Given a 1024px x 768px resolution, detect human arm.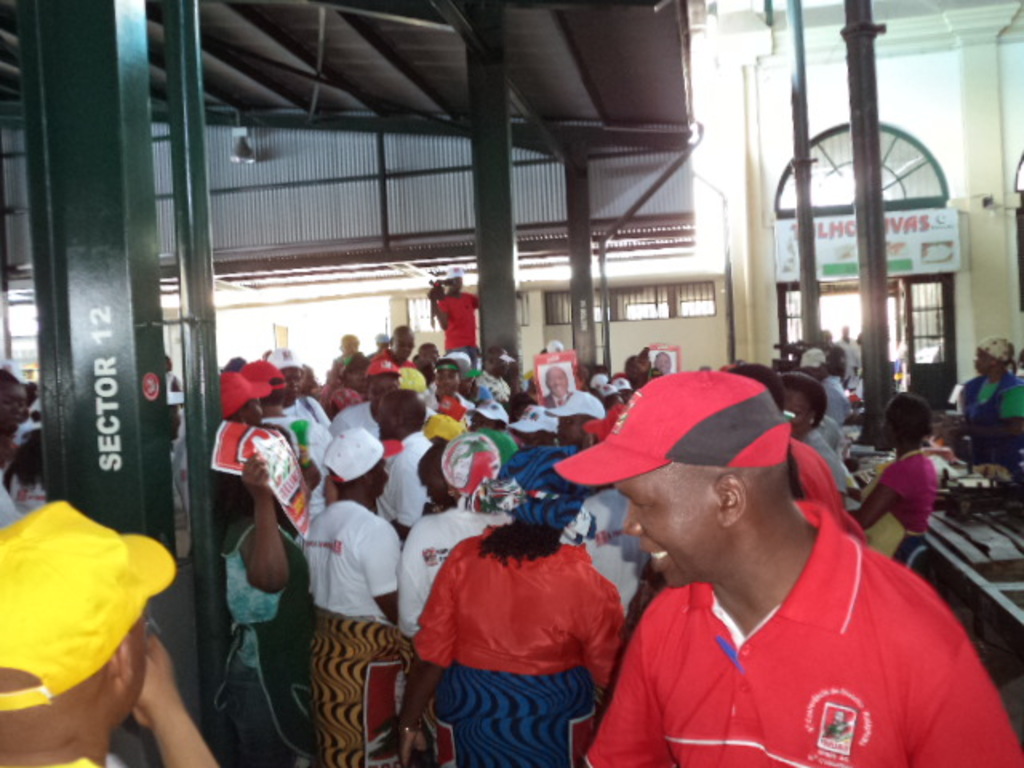
<box>235,448,291,597</box>.
